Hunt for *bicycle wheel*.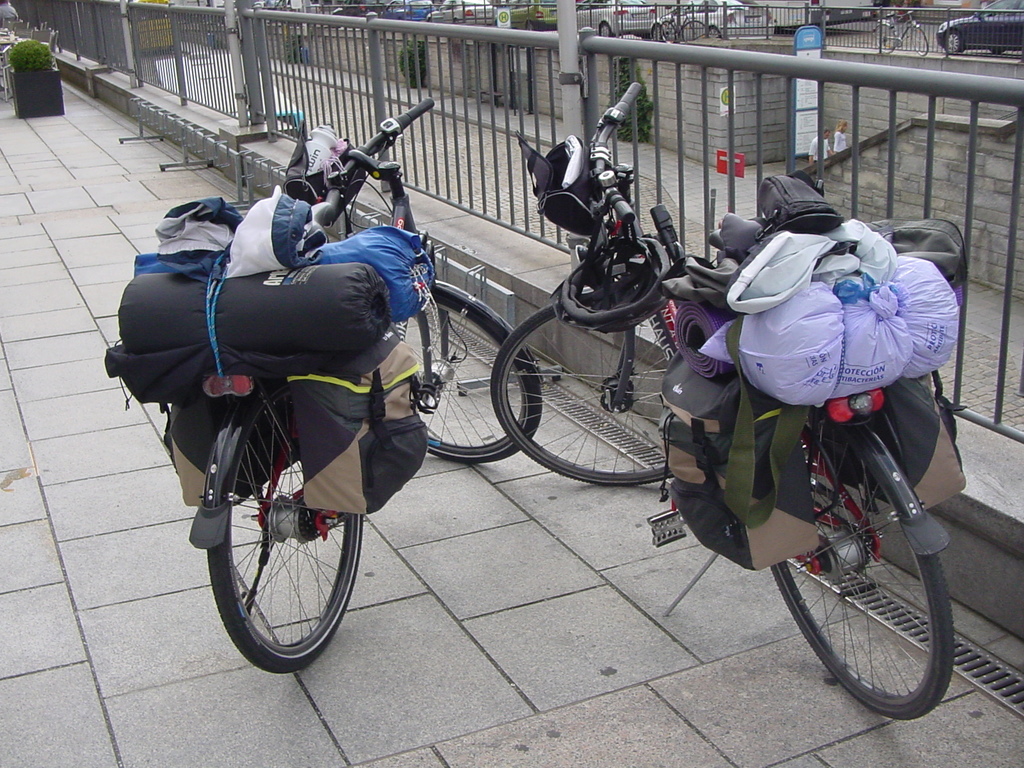
Hunted down at 488,297,675,489.
